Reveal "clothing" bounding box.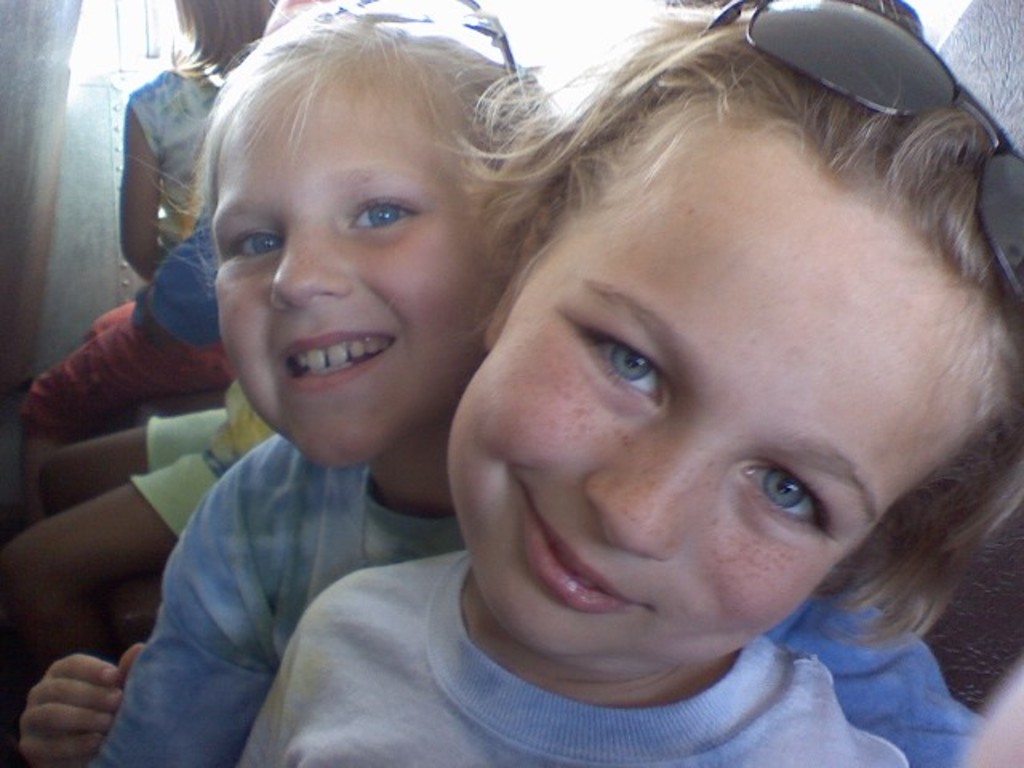
Revealed: 126:69:219:259.
